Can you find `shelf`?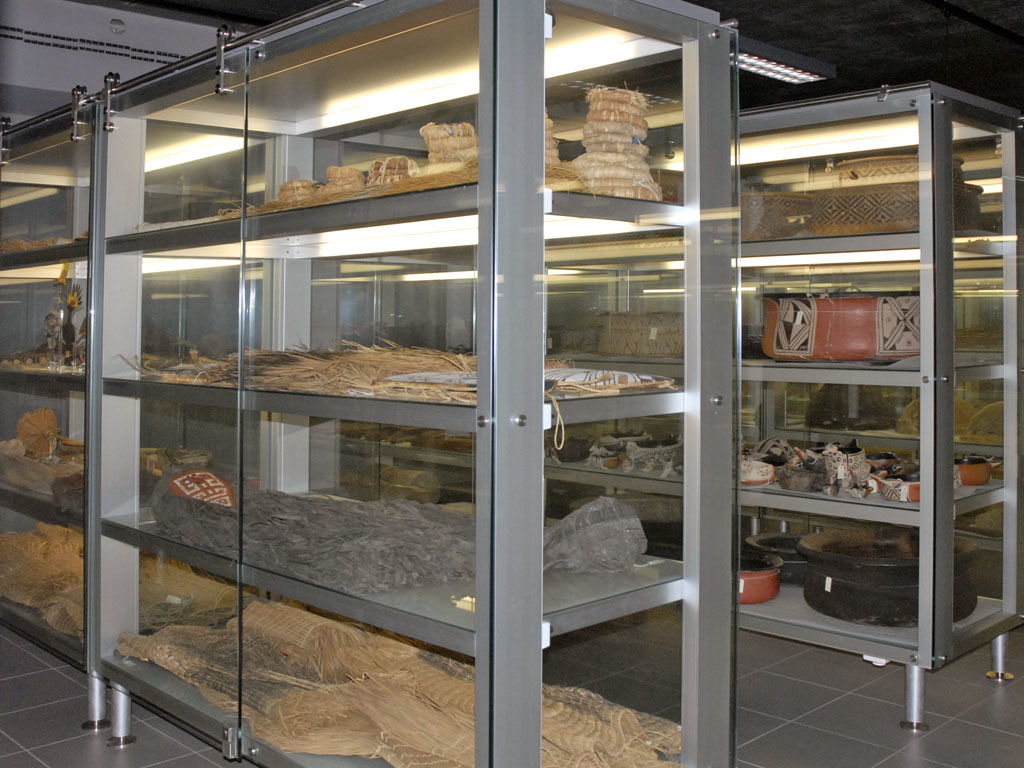
Yes, bounding box: [left=0, top=0, right=742, bottom=767].
